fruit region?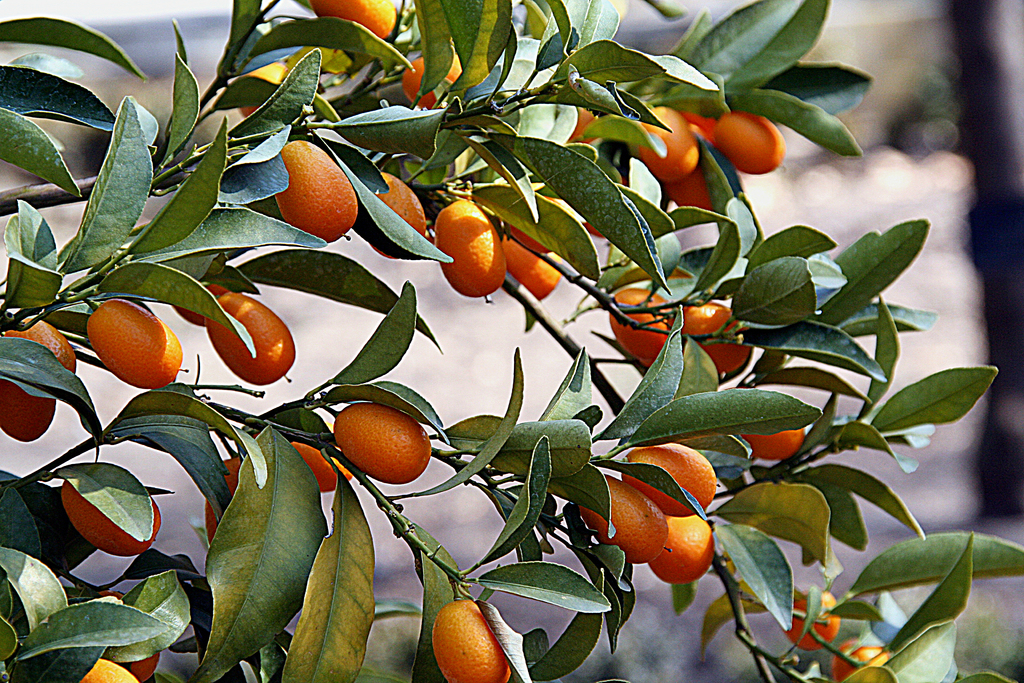
crop(623, 441, 719, 515)
